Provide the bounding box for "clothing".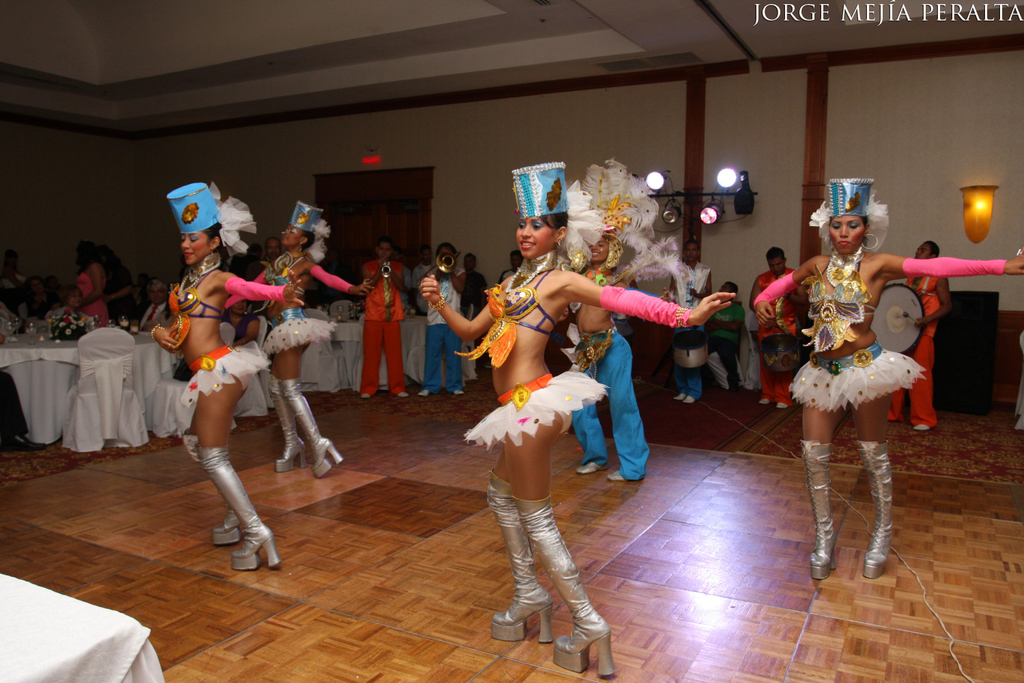
705/301/745/385.
